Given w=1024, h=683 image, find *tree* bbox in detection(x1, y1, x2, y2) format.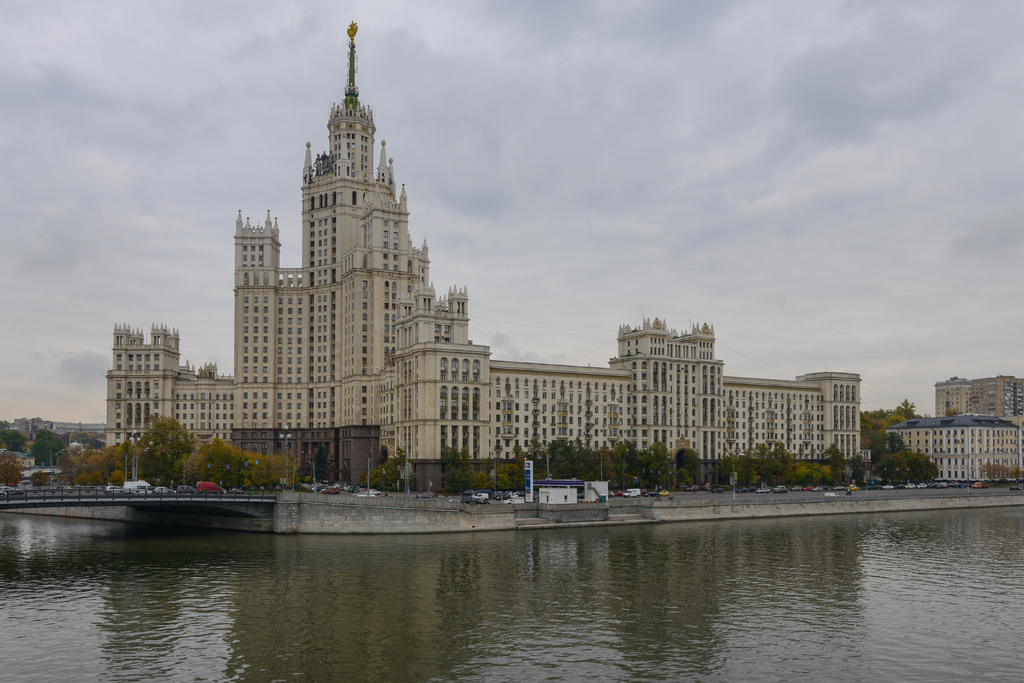
detection(761, 439, 794, 488).
